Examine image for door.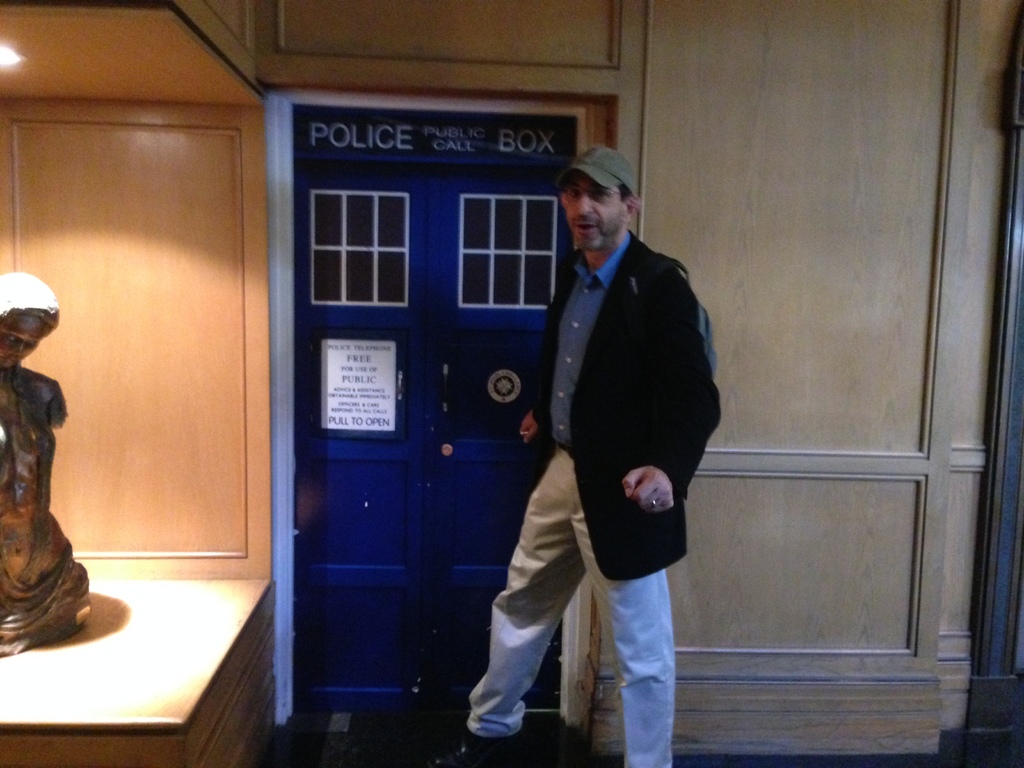
Examination result: 260 105 559 726.
